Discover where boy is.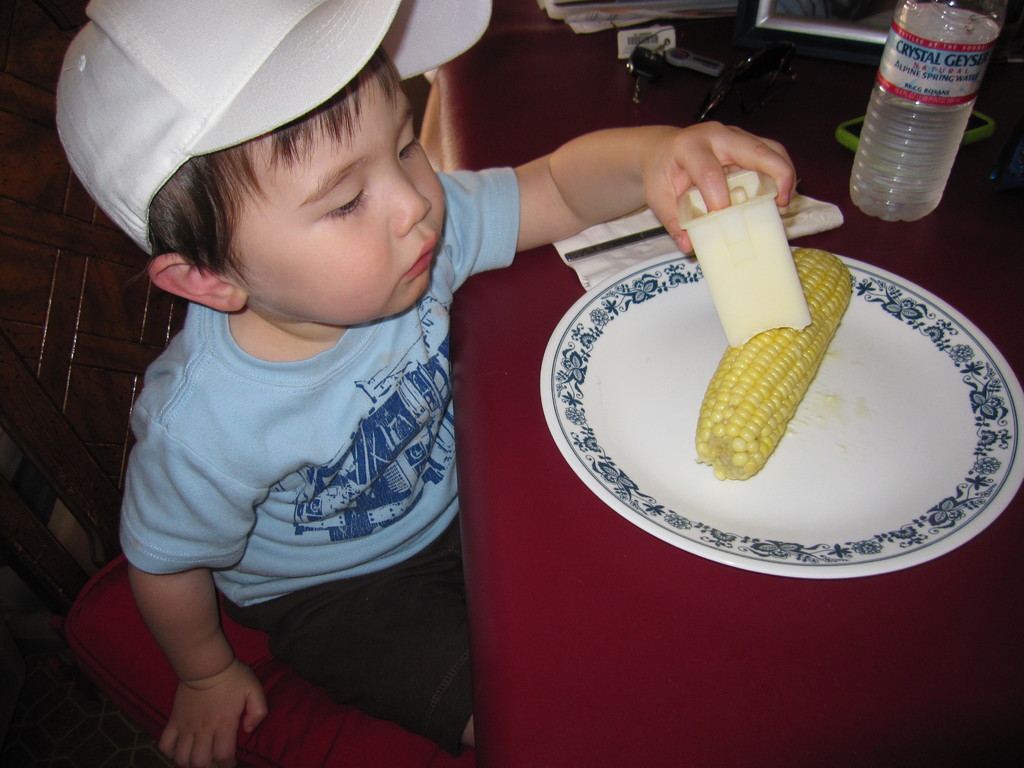
Discovered at bbox=[52, 0, 797, 767].
